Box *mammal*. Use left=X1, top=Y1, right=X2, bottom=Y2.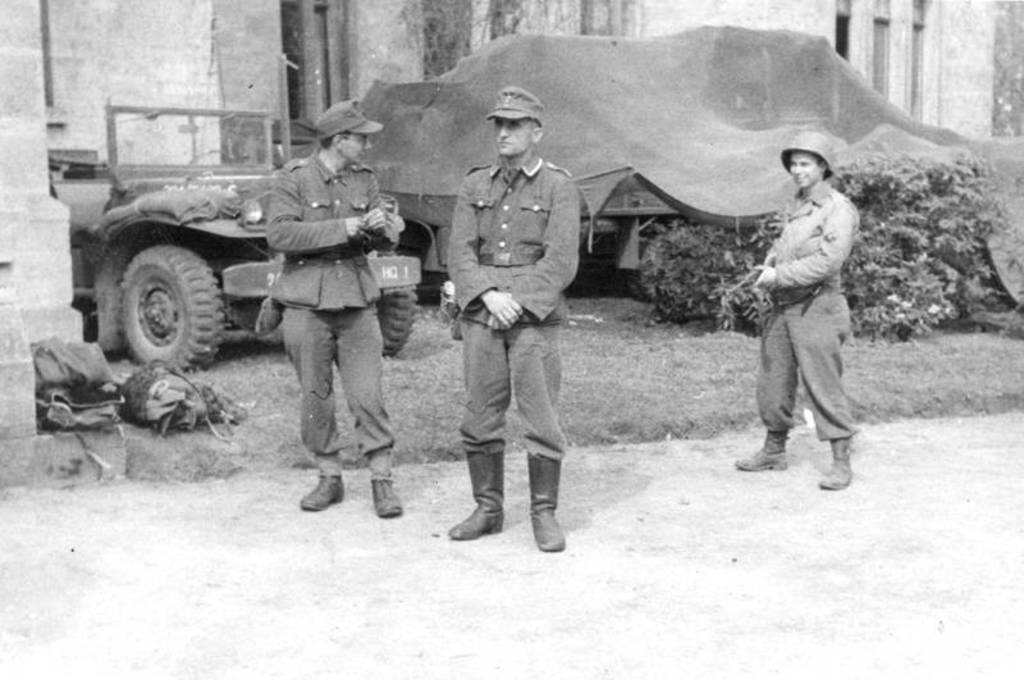
left=750, top=145, right=876, bottom=476.
